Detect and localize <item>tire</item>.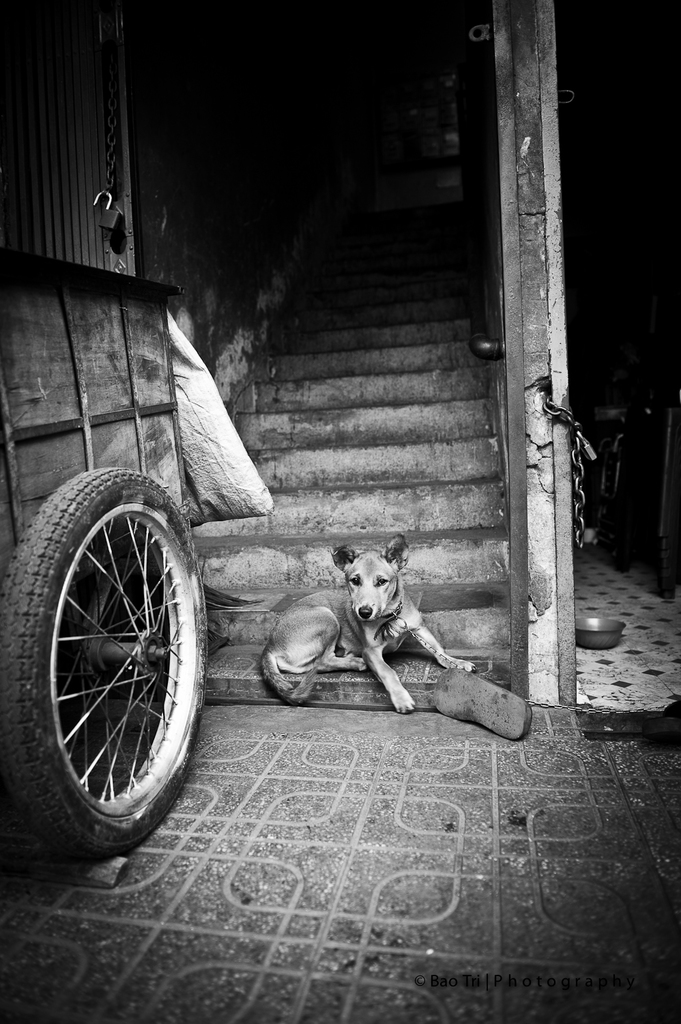
Localized at crop(0, 458, 209, 853).
